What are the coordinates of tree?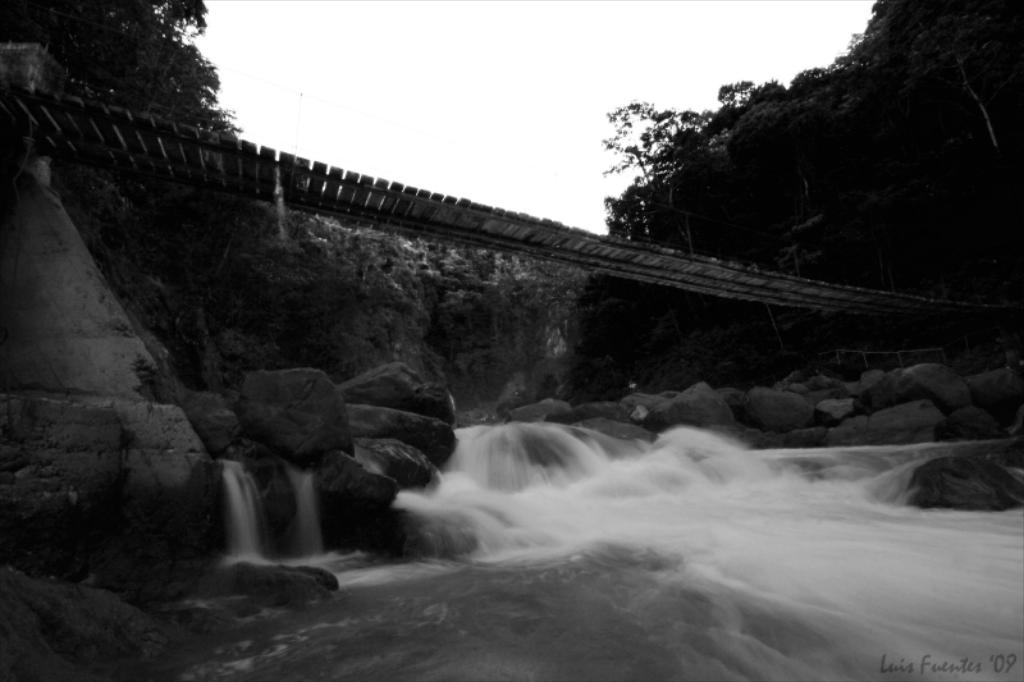
BBox(602, 92, 705, 216).
